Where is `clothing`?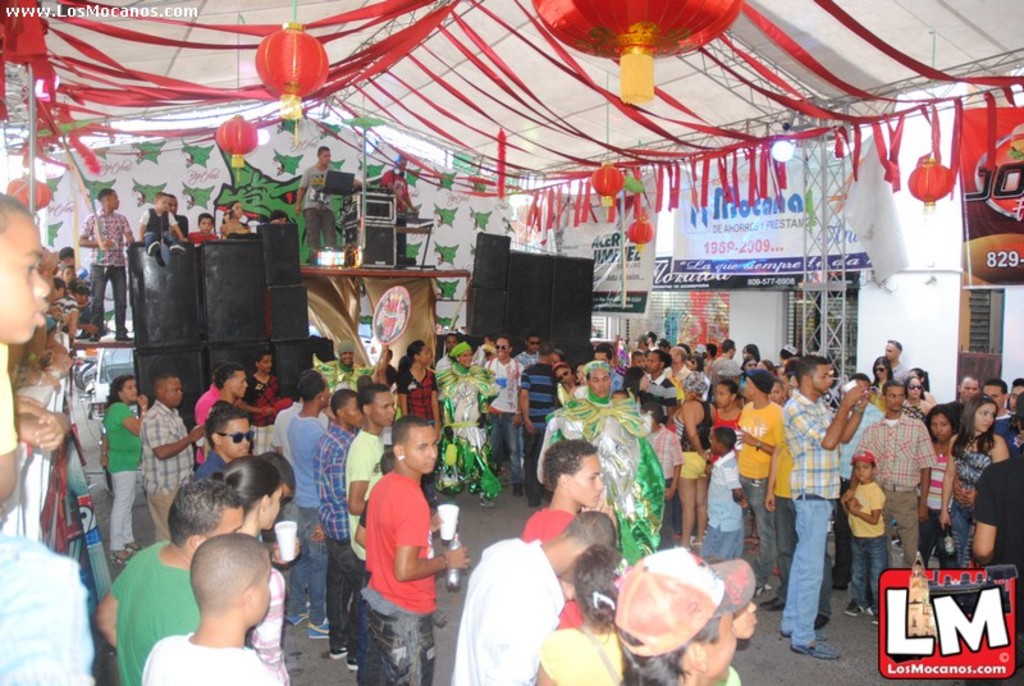
BBox(443, 531, 568, 685).
